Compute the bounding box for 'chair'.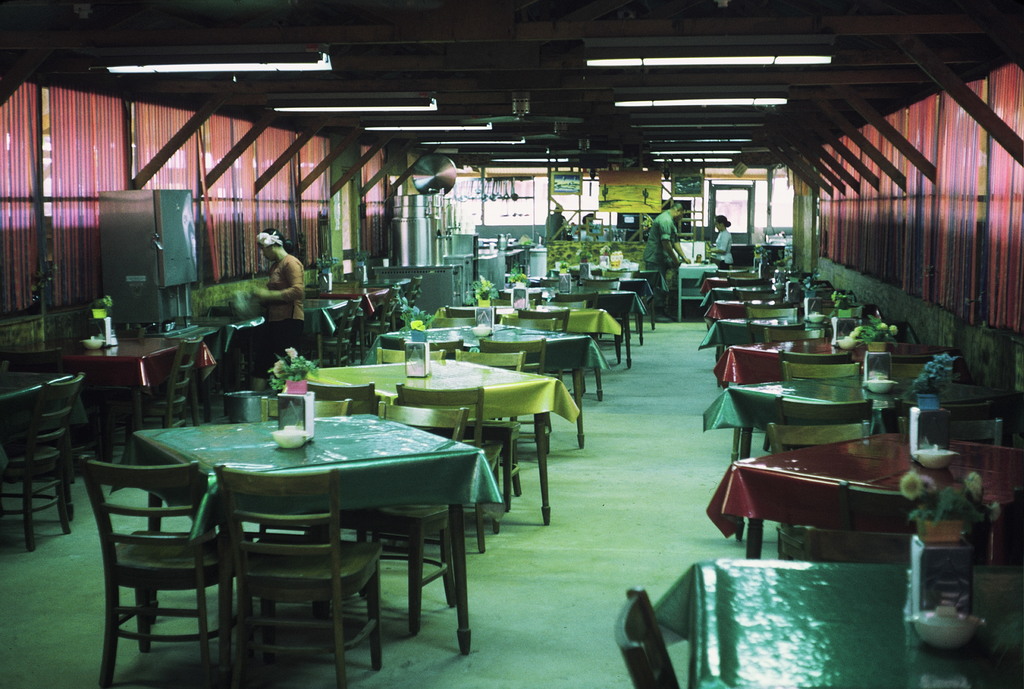
l=310, t=295, r=360, b=366.
